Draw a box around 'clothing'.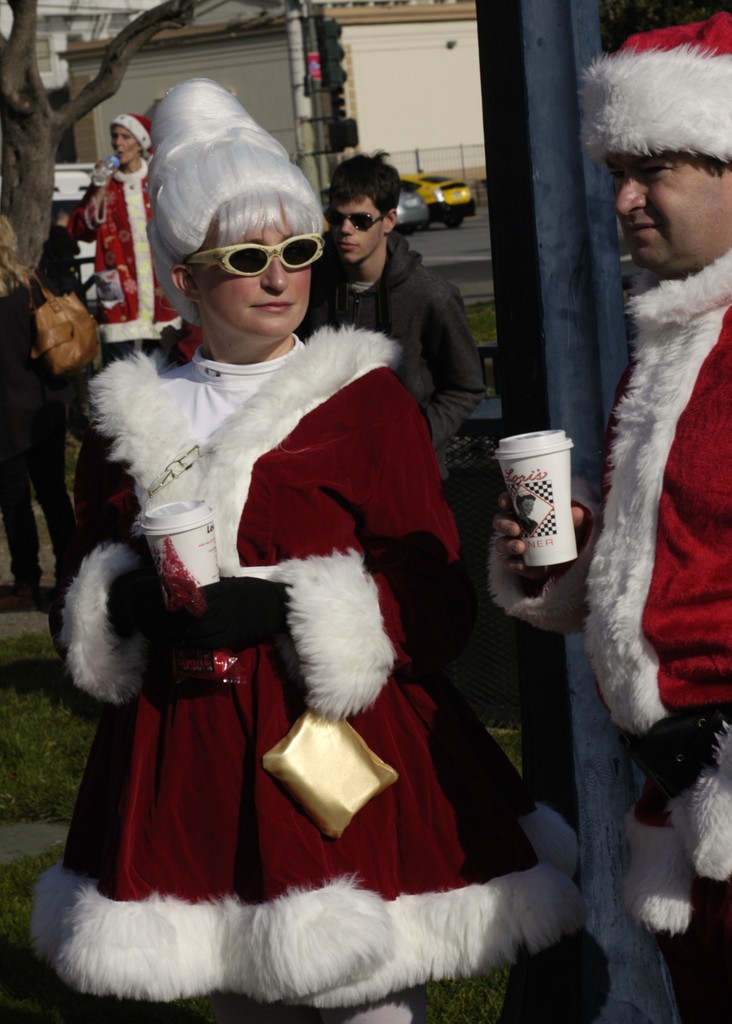
56 278 553 986.
